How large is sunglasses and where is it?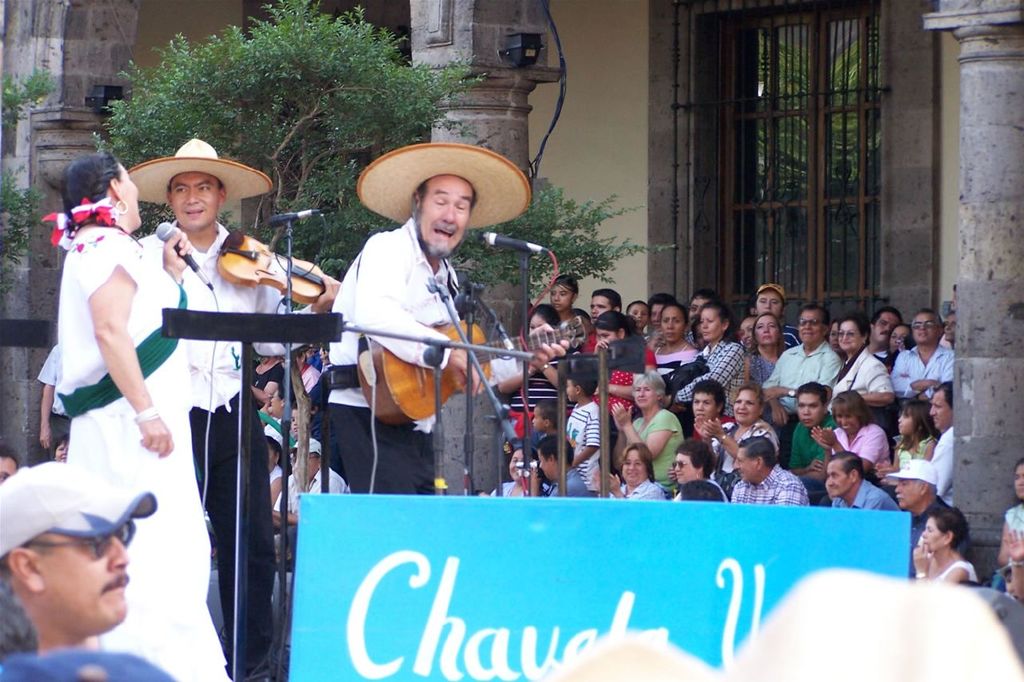
Bounding box: crop(22, 519, 131, 561).
